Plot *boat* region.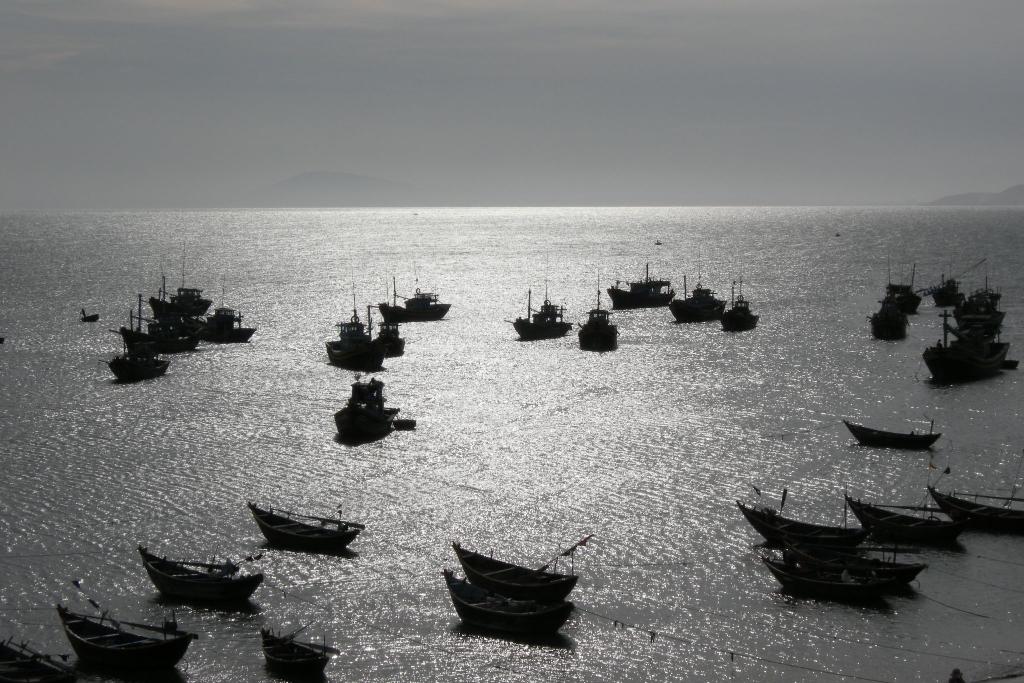
Plotted at box=[457, 545, 582, 597].
